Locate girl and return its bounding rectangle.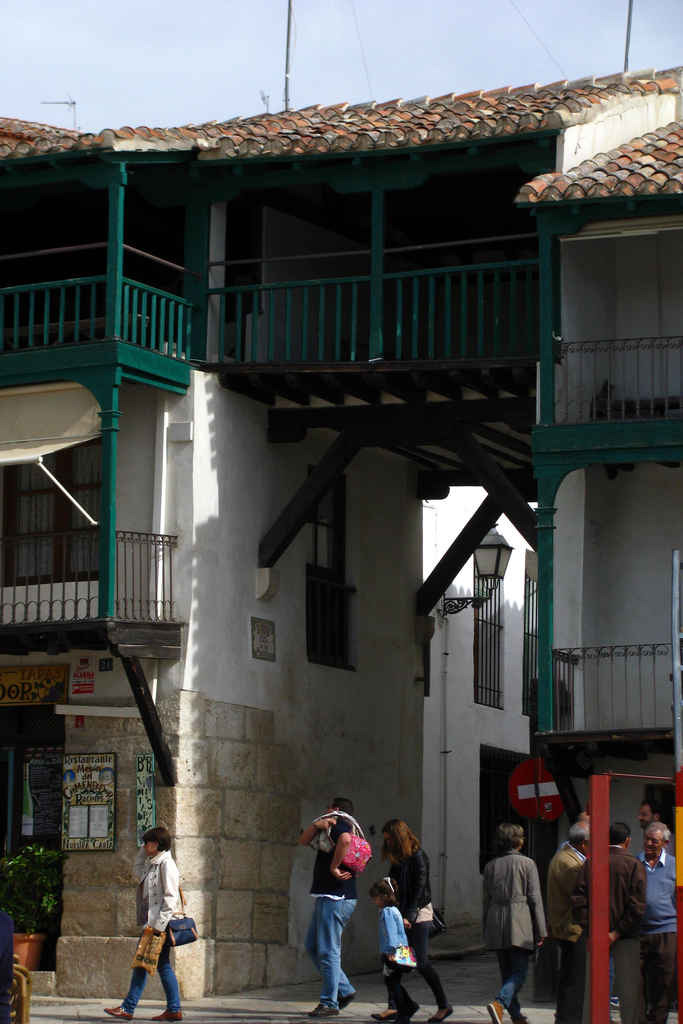
pyautogui.locateOnScreen(372, 882, 415, 1020).
